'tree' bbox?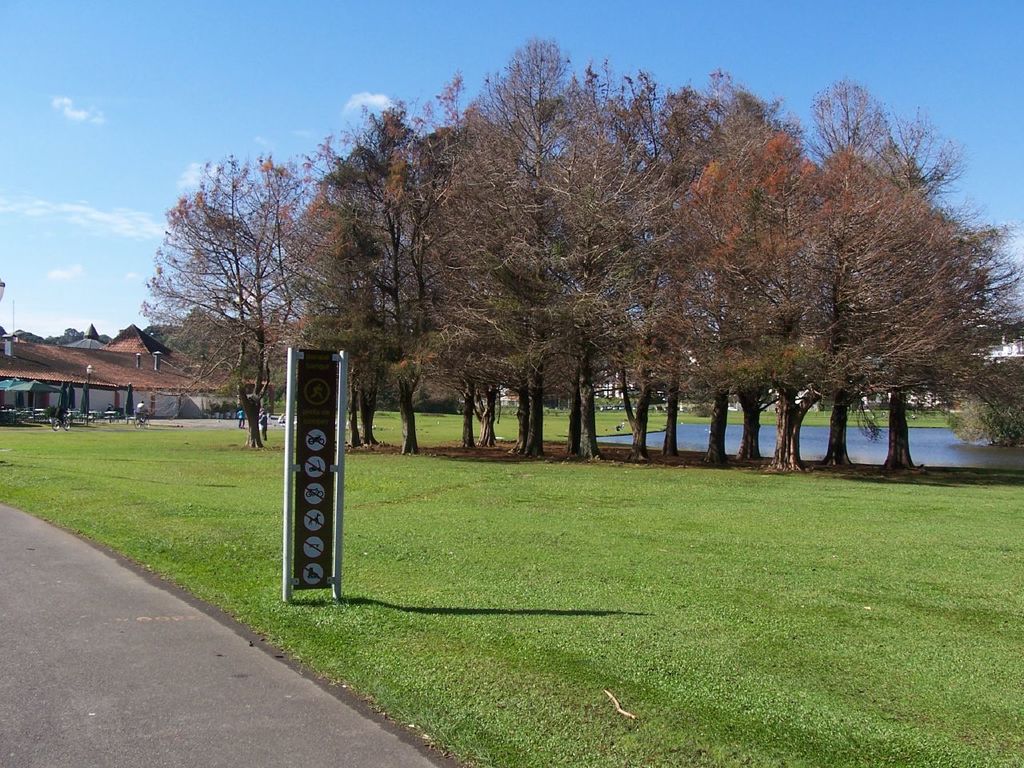
821,281,857,463
